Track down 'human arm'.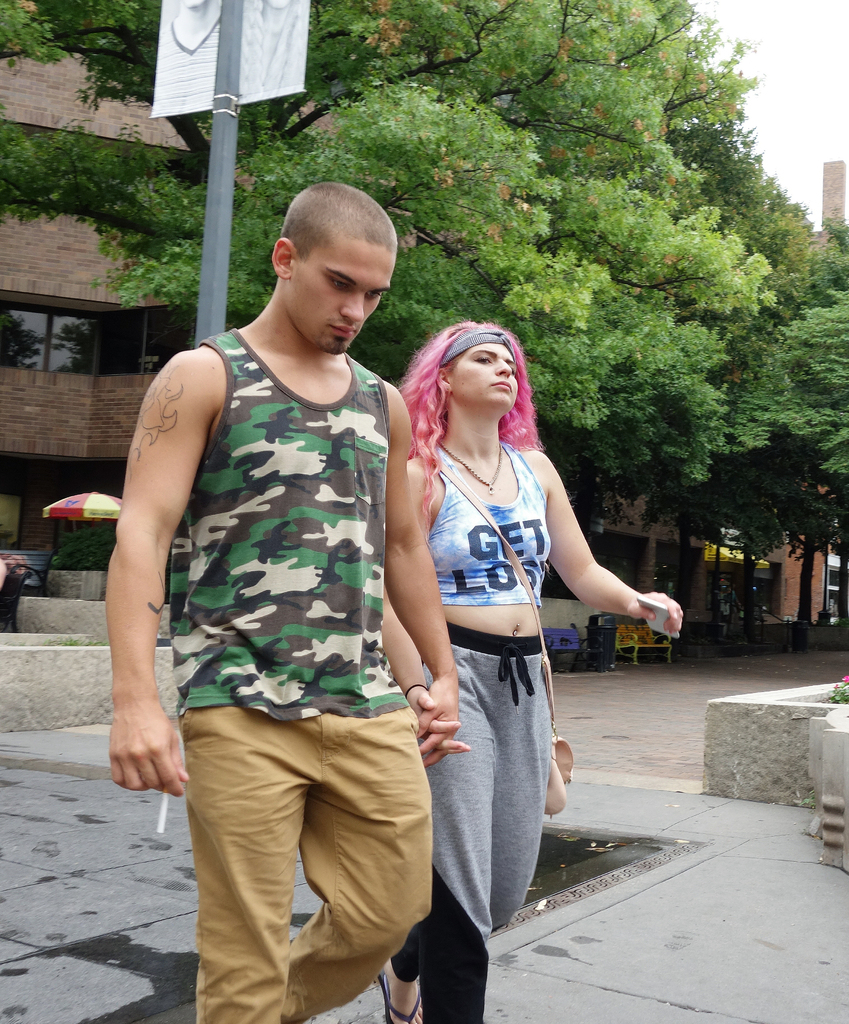
Tracked to l=374, t=458, r=472, b=780.
